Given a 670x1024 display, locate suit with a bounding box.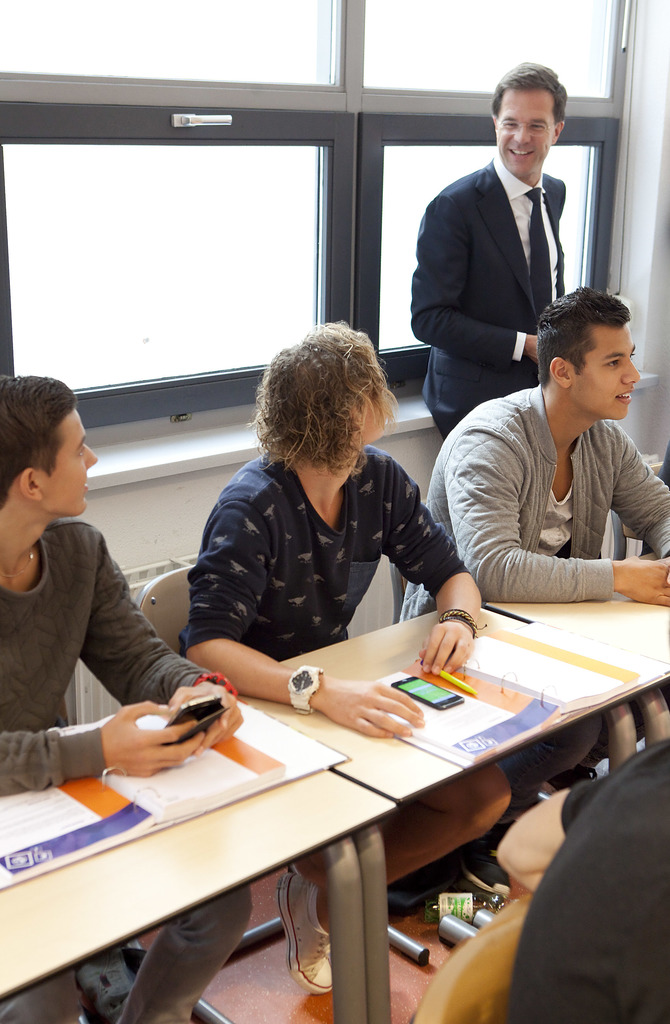
Located: (410, 96, 602, 420).
